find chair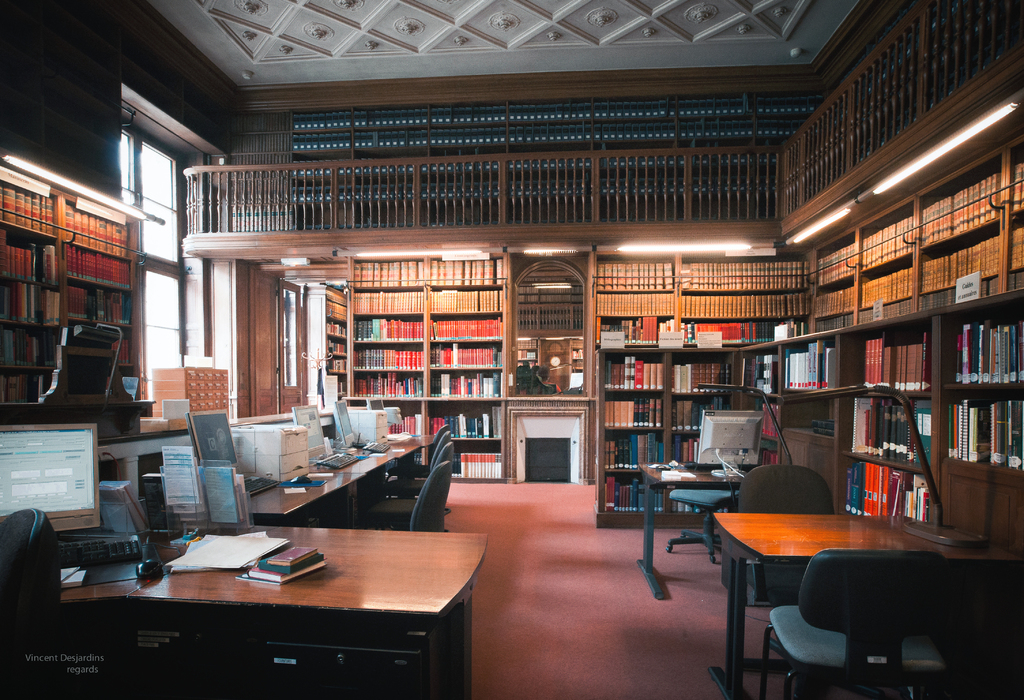
crop(399, 423, 447, 477)
